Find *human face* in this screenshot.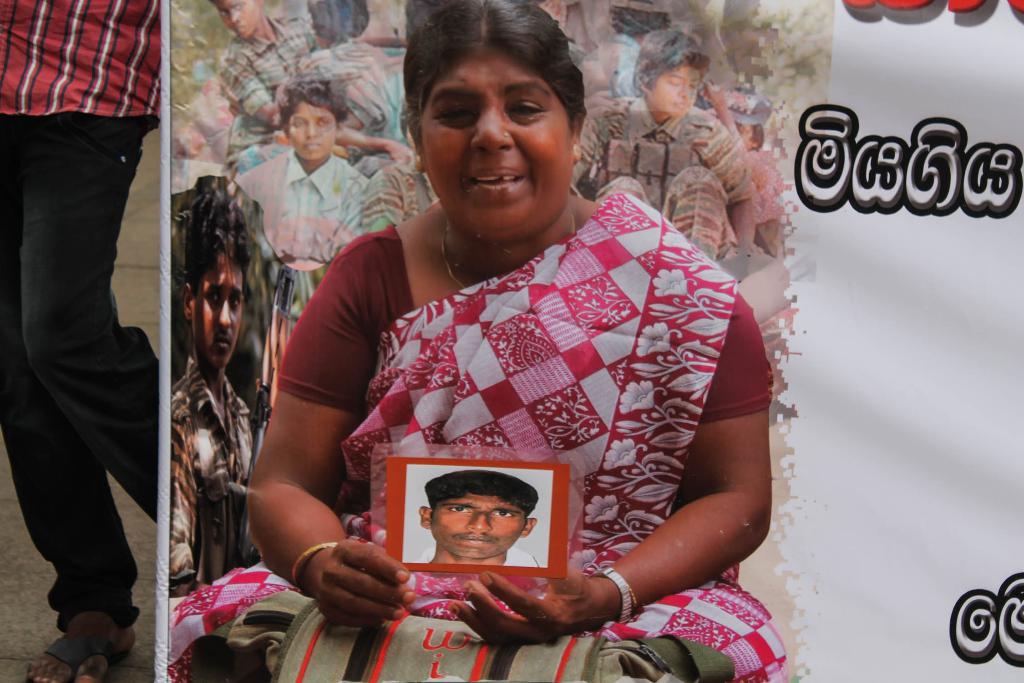
The bounding box for *human face* is [left=207, top=0, right=261, bottom=38].
